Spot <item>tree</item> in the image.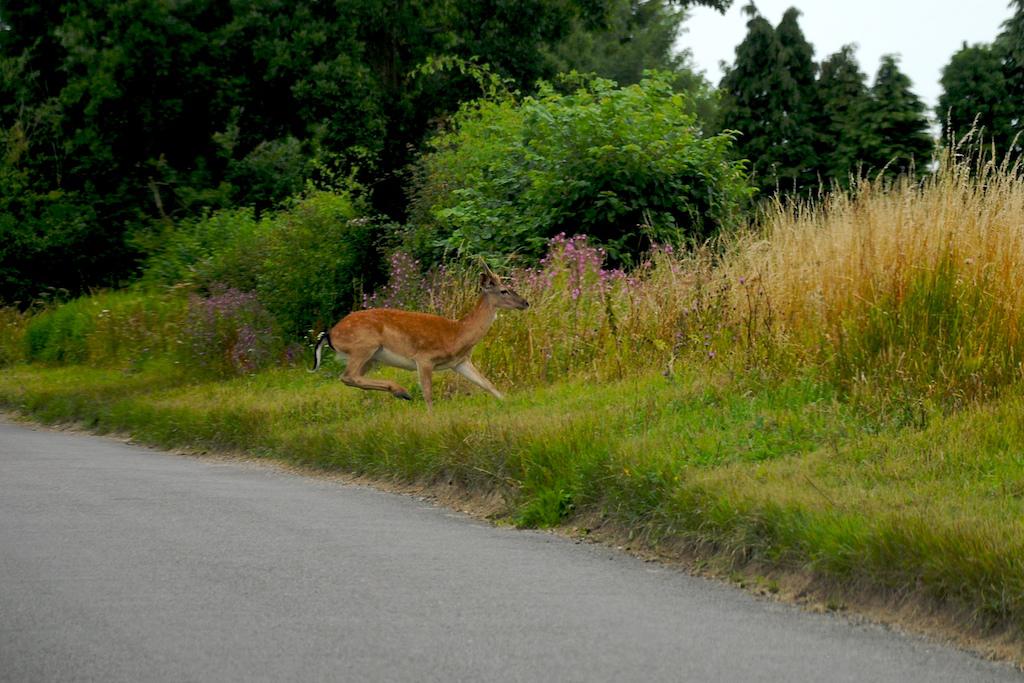
<item>tree</item> found at bbox(765, 5, 836, 191).
